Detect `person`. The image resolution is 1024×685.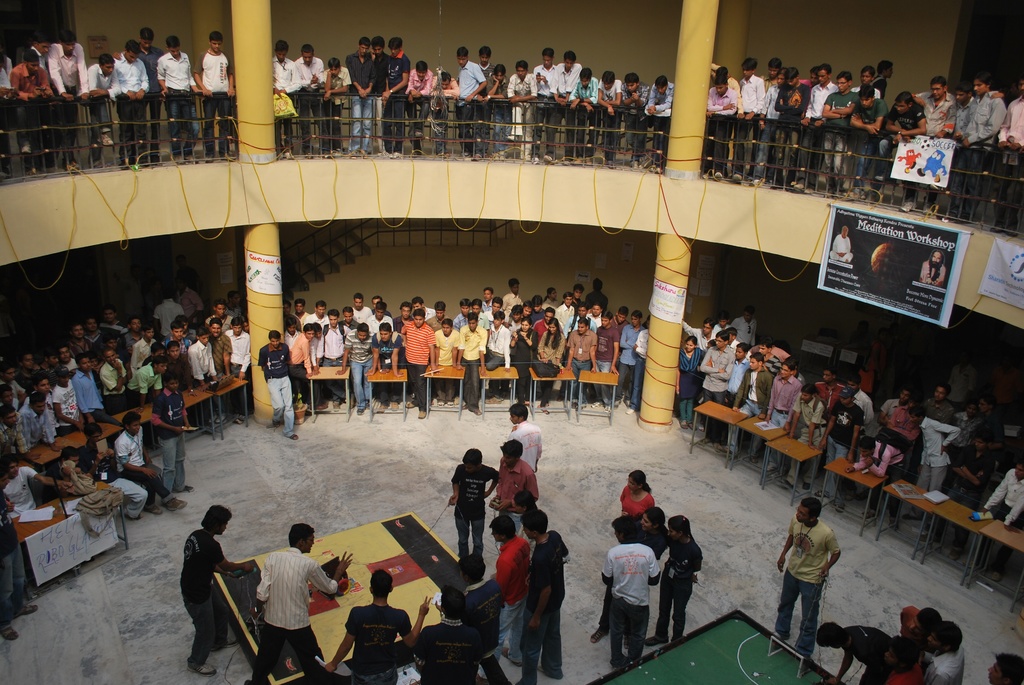
rect(154, 285, 187, 335).
